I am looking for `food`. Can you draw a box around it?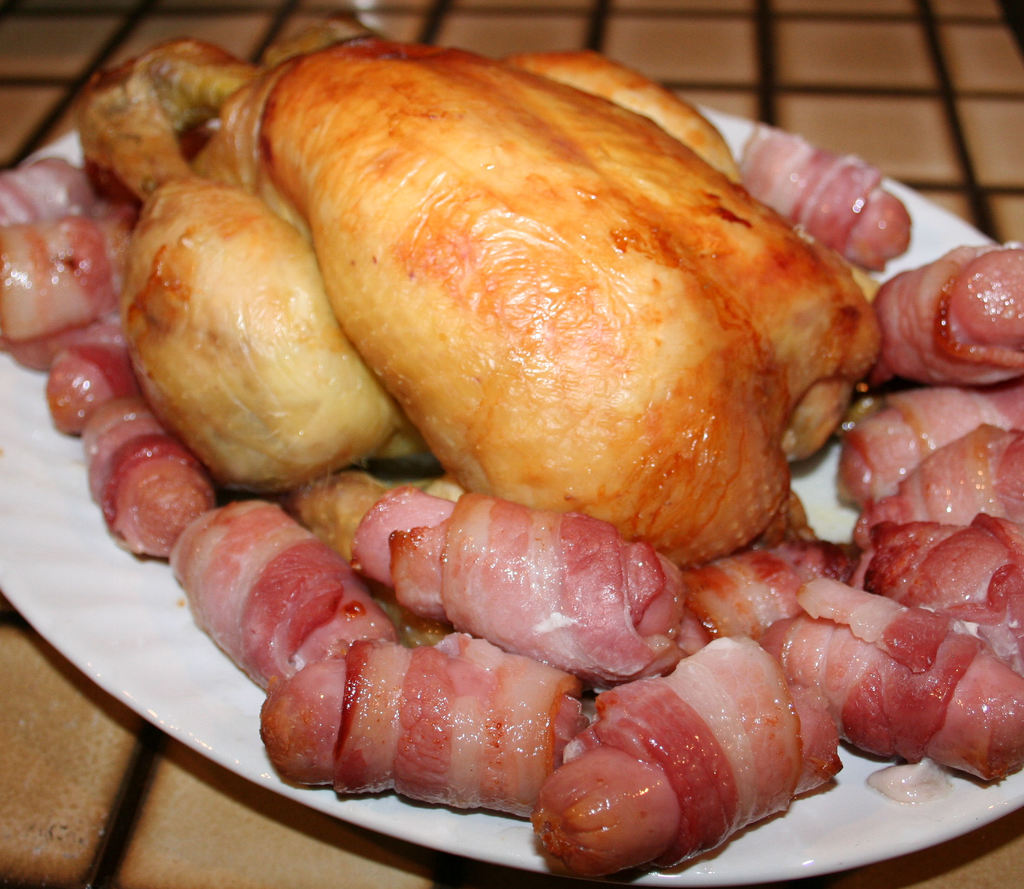
Sure, the bounding box is x1=534 y1=649 x2=832 y2=852.
